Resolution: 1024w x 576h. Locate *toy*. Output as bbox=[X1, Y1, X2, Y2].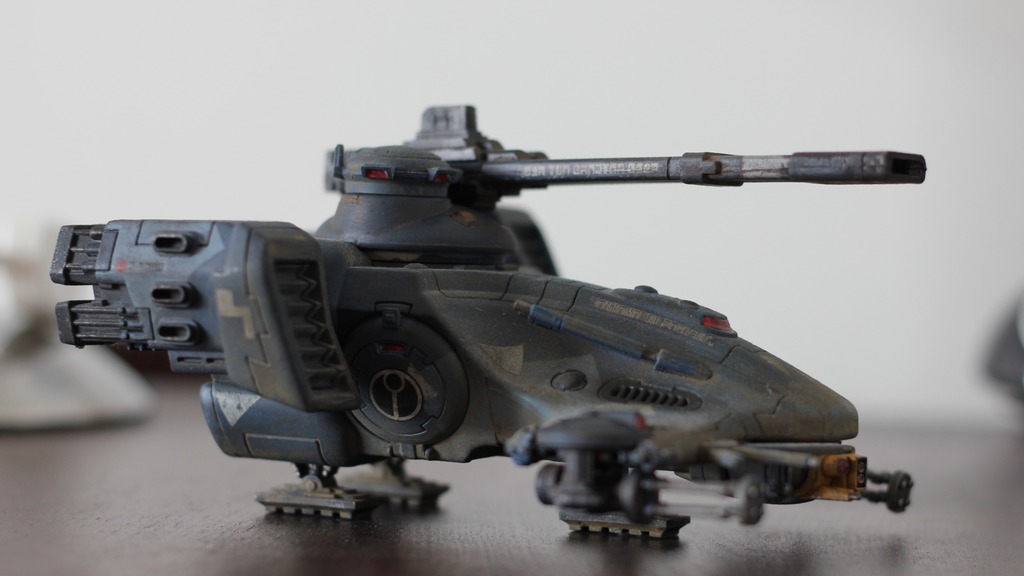
bbox=[47, 100, 929, 542].
